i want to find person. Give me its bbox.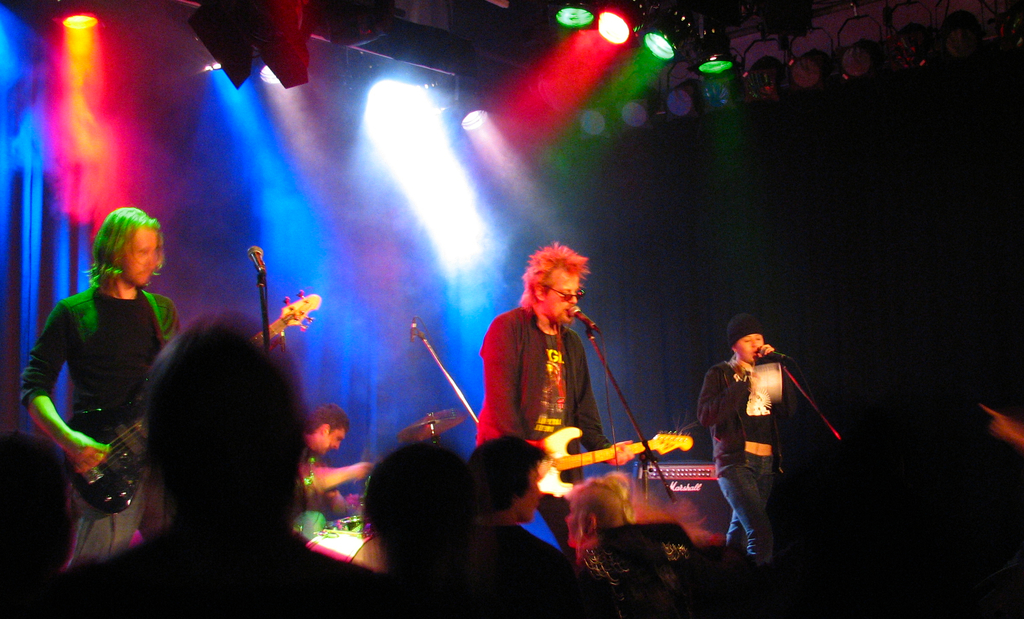
<box>473,238,639,551</box>.
